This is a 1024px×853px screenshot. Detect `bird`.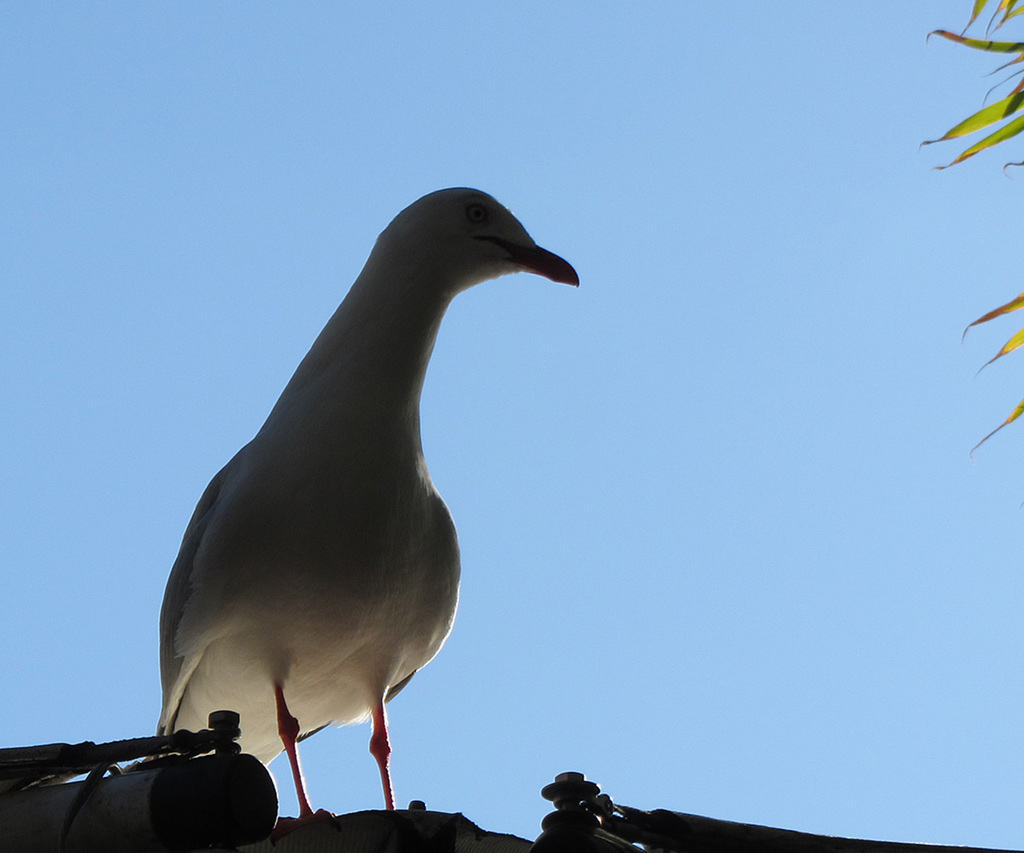
[125, 184, 565, 815].
